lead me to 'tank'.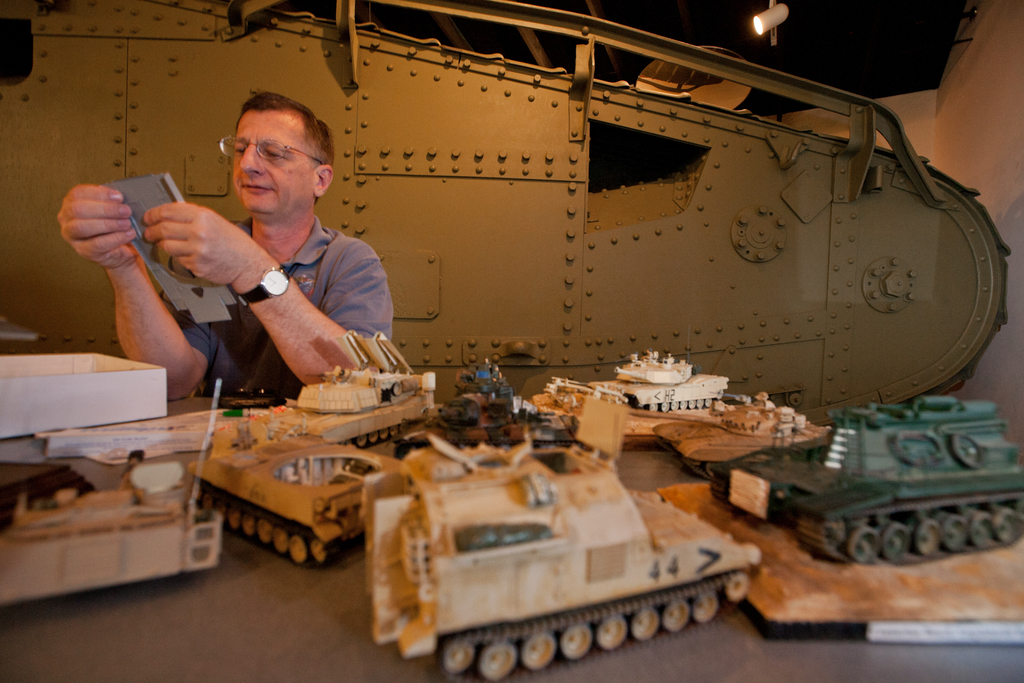
Lead to (702,390,1023,565).
